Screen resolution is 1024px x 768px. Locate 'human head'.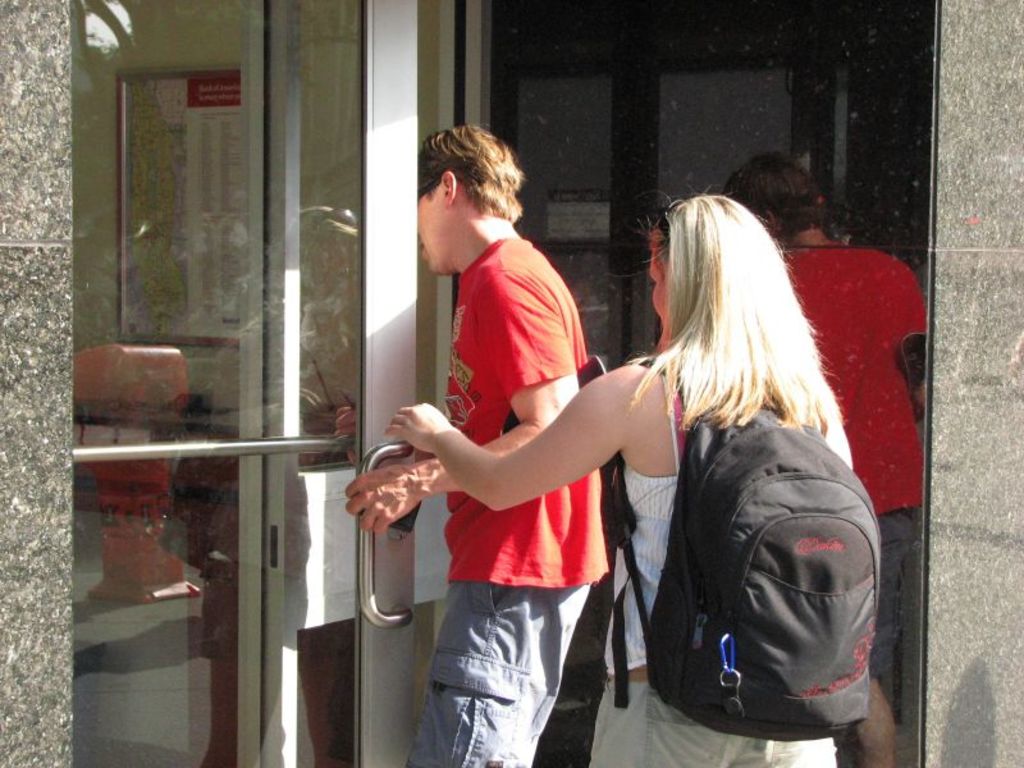
rect(407, 116, 544, 264).
